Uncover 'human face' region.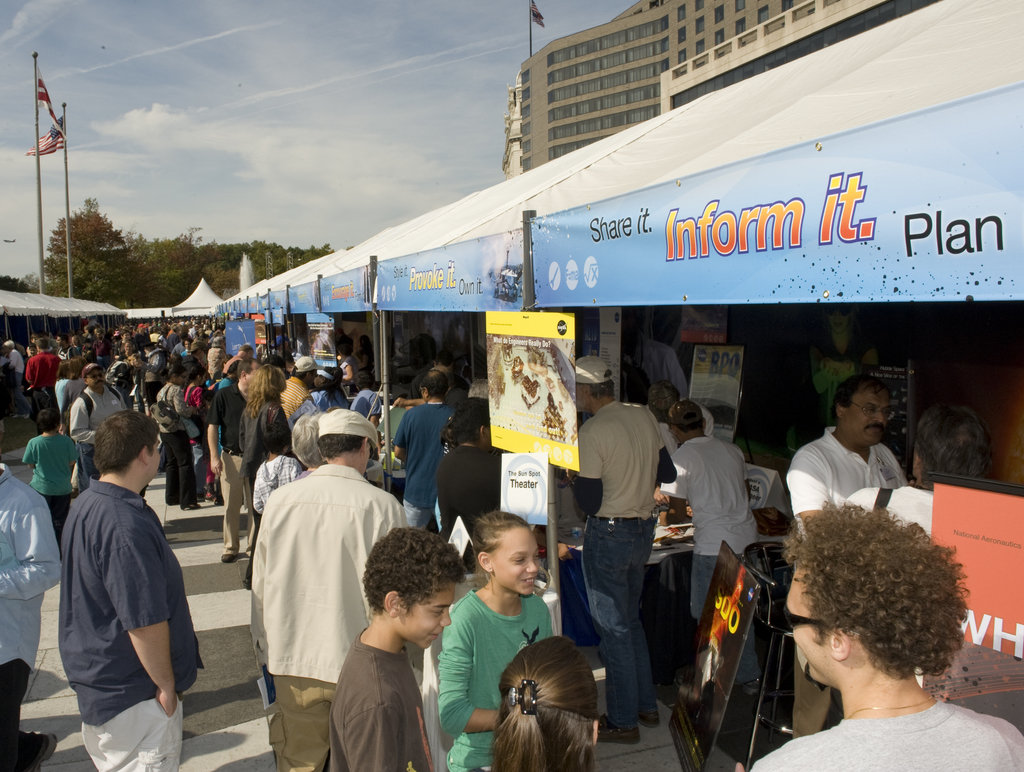
Uncovered: [786, 559, 836, 681].
